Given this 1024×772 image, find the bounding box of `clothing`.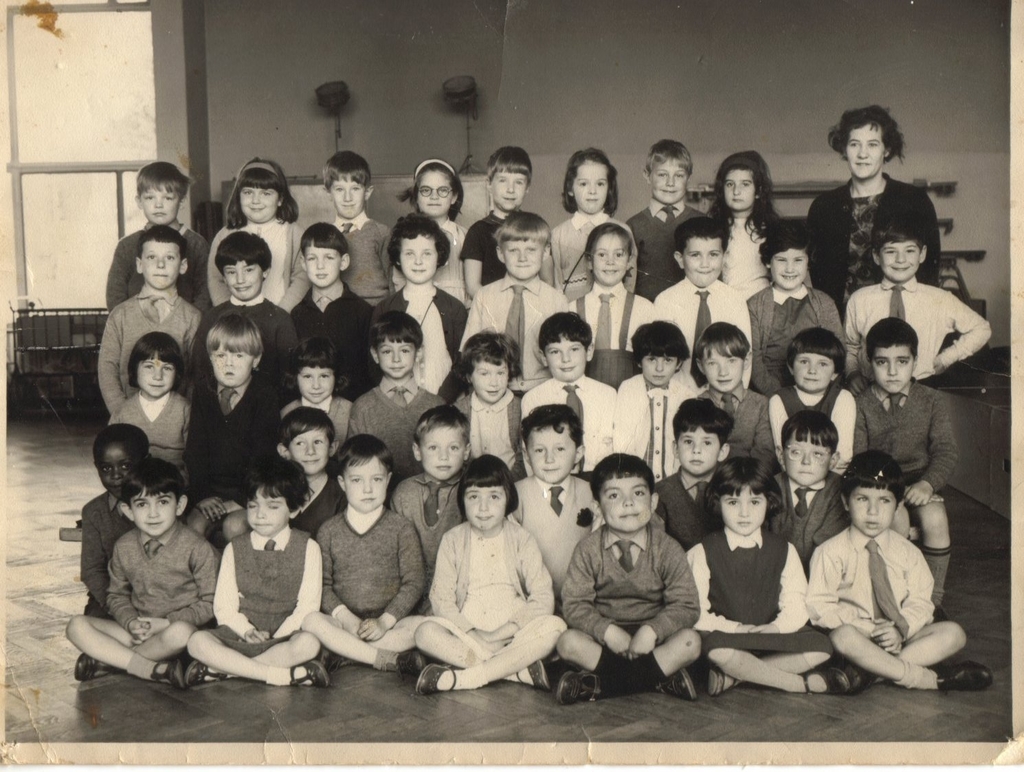
104 526 229 651.
